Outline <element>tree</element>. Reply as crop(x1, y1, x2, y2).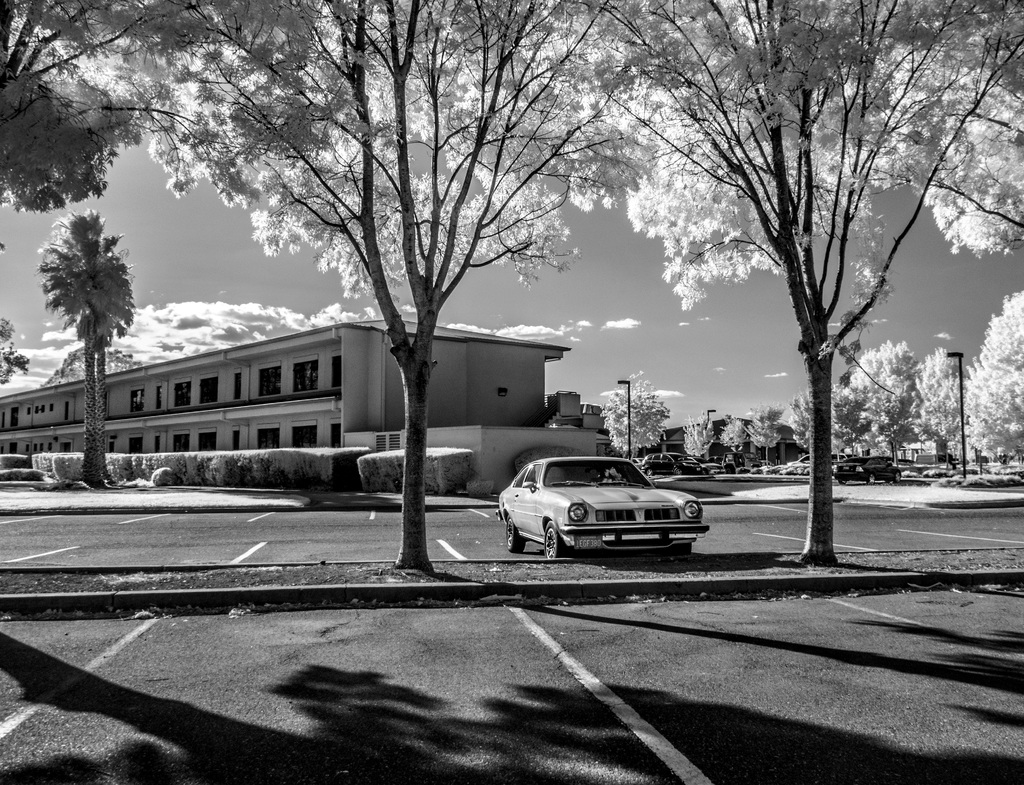
crop(36, 343, 142, 392).
